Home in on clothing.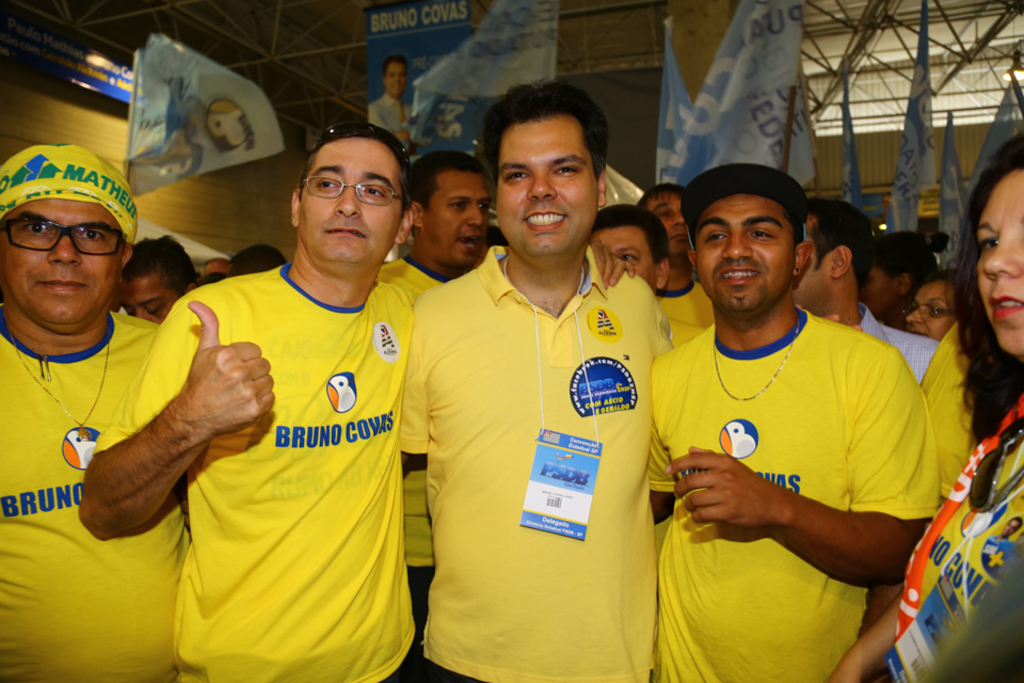
Homed in at {"x1": 371, "y1": 92, "x2": 418, "y2": 139}.
